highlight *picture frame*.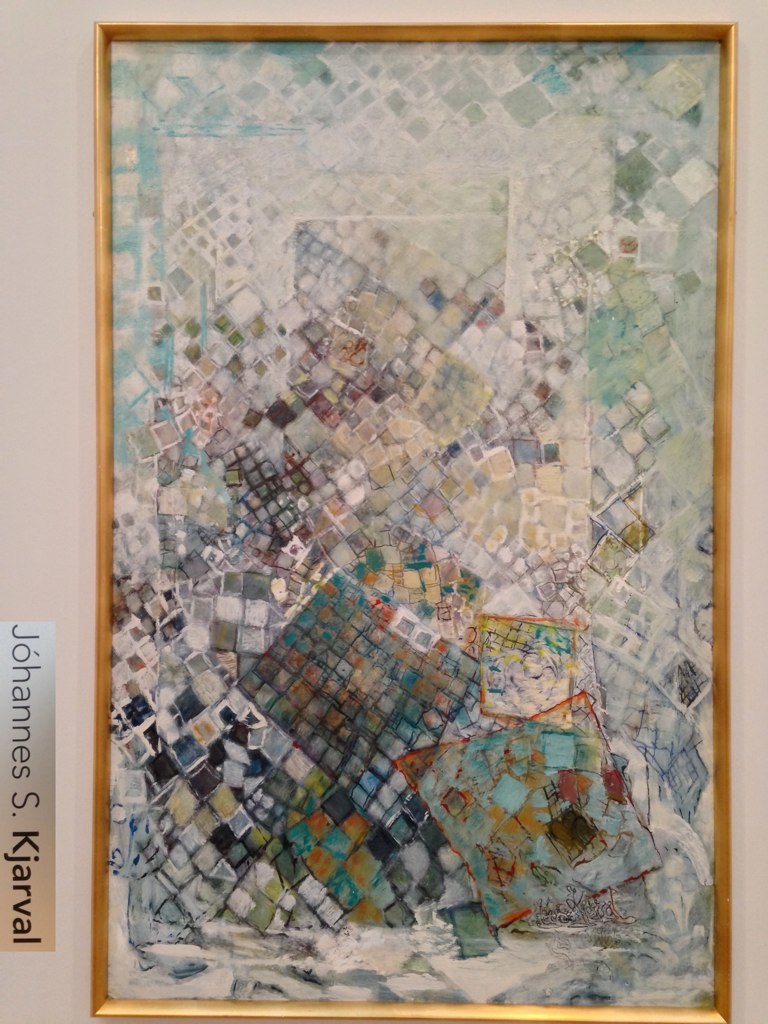
Highlighted region: [90, 6, 732, 1023].
